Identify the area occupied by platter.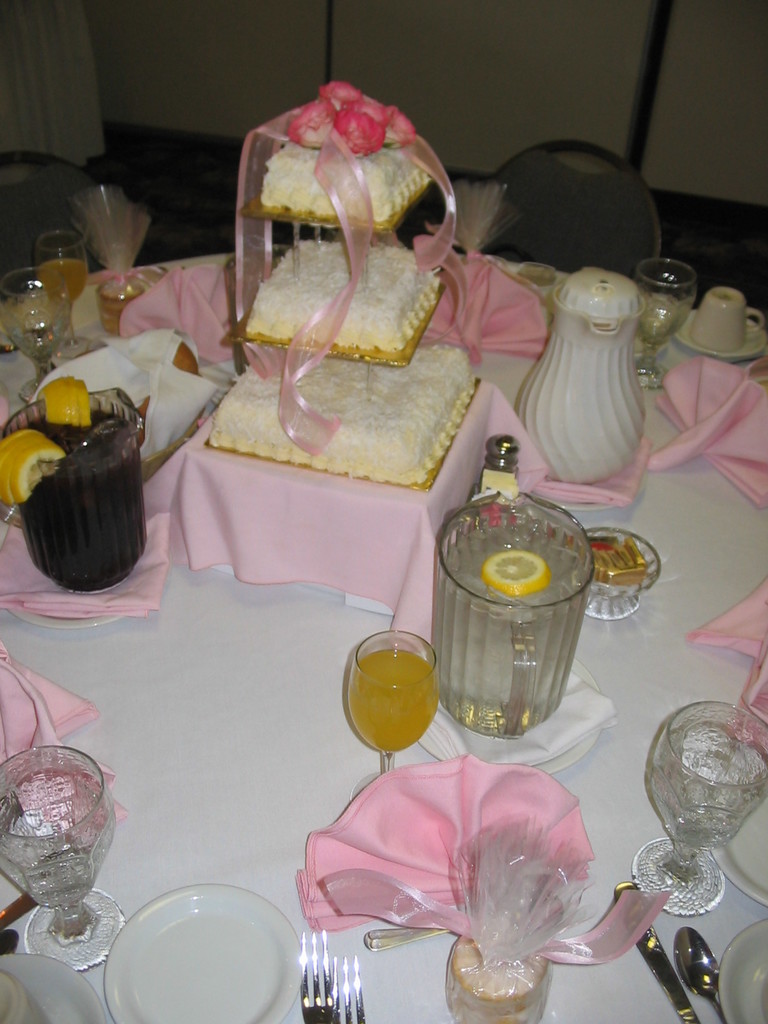
Area: 107, 879, 298, 1023.
